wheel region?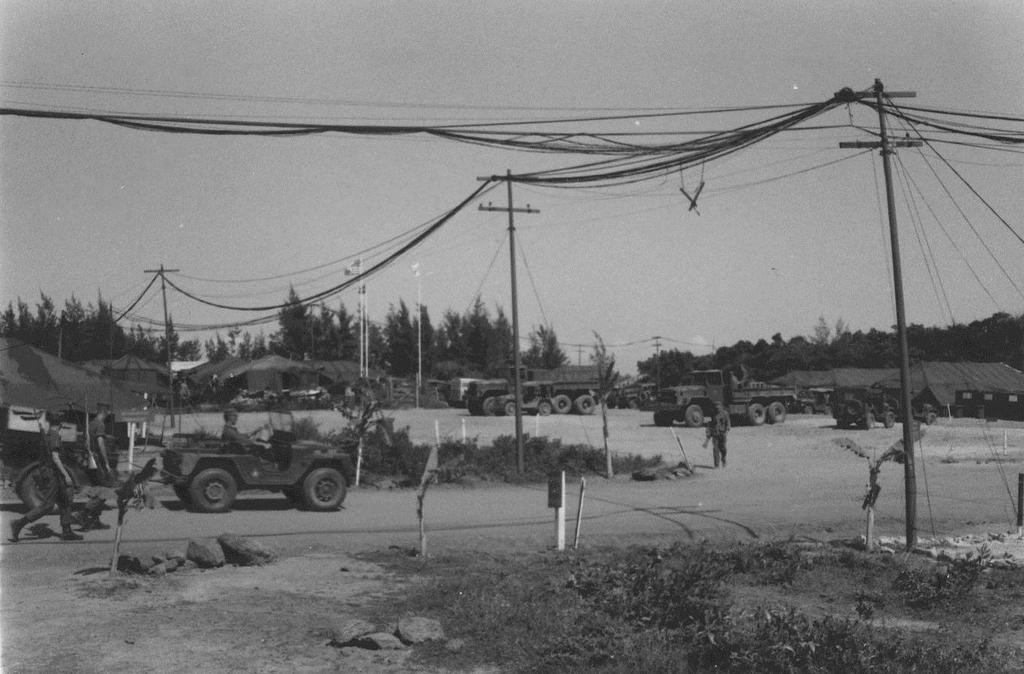
302, 467, 347, 510
